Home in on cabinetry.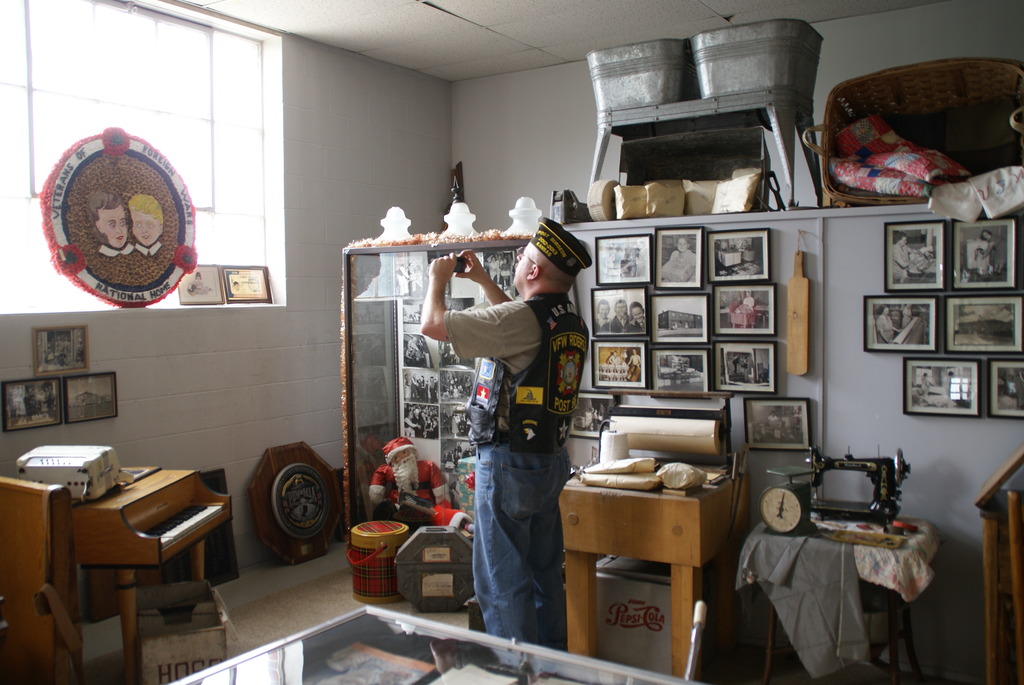
Homed in at Rect(564, 468, 740, 683).
